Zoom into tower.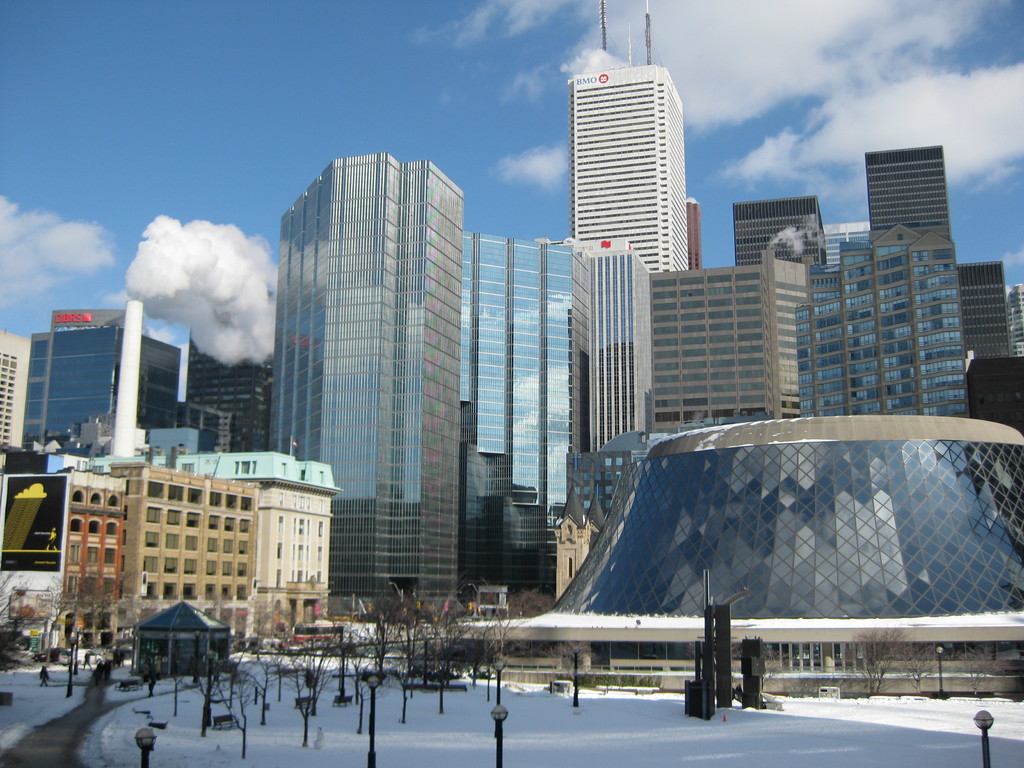
Zoom target: <box>797,230,968,416</box>.
